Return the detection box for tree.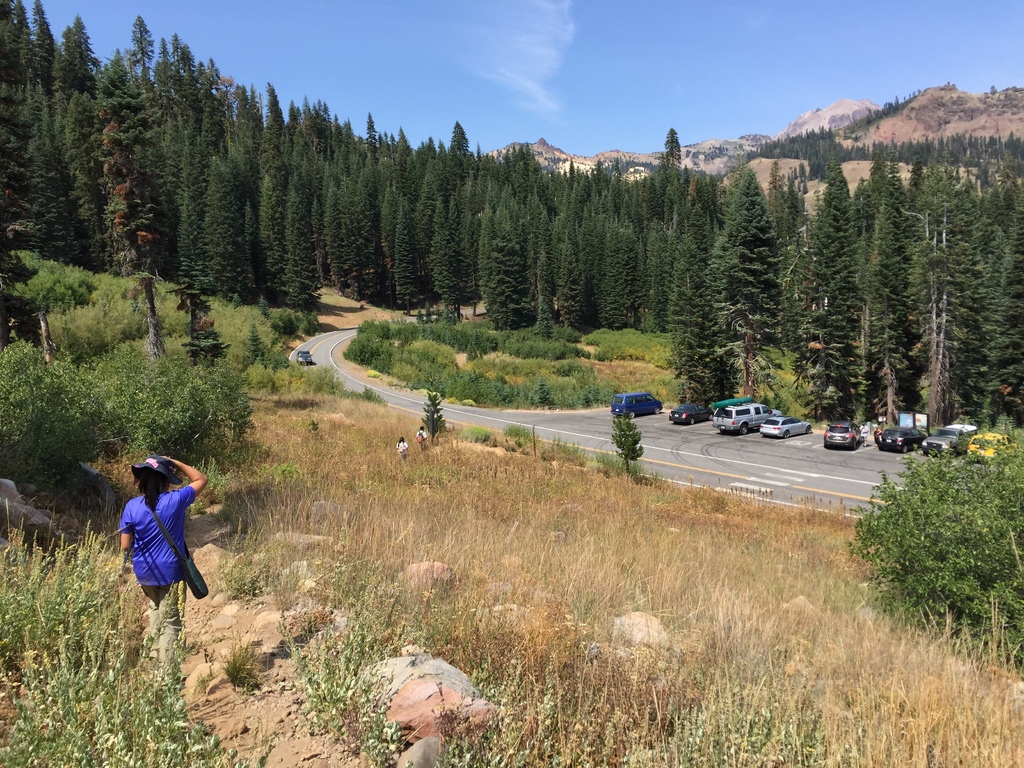
left=704, top=170, right=779, bottom=326.
